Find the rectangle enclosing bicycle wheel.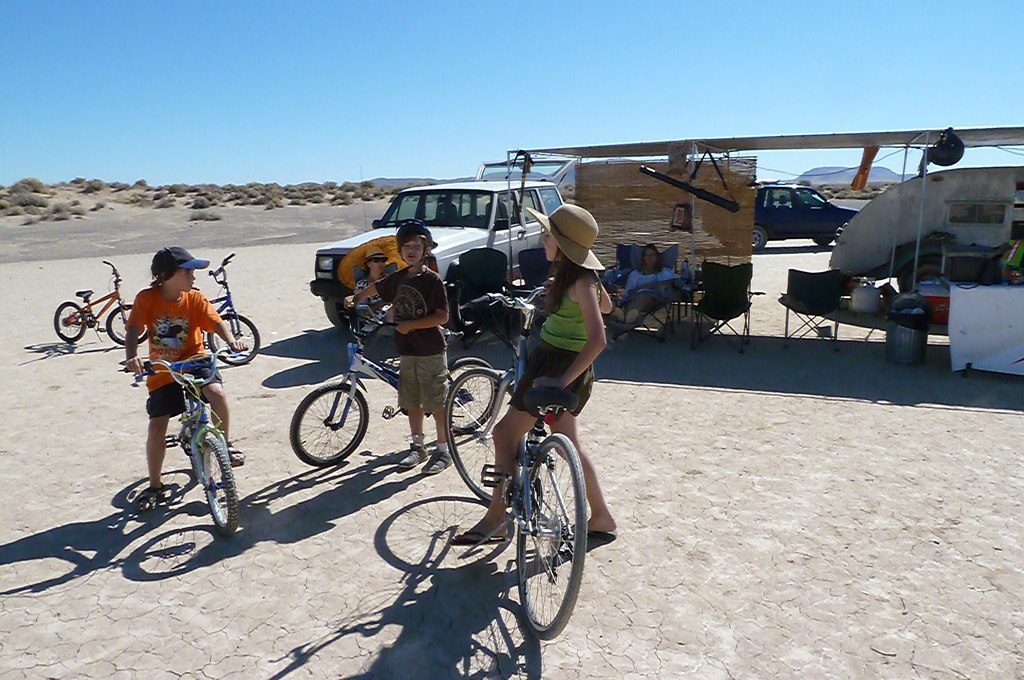
bbox(181, 396, 213, 485).
